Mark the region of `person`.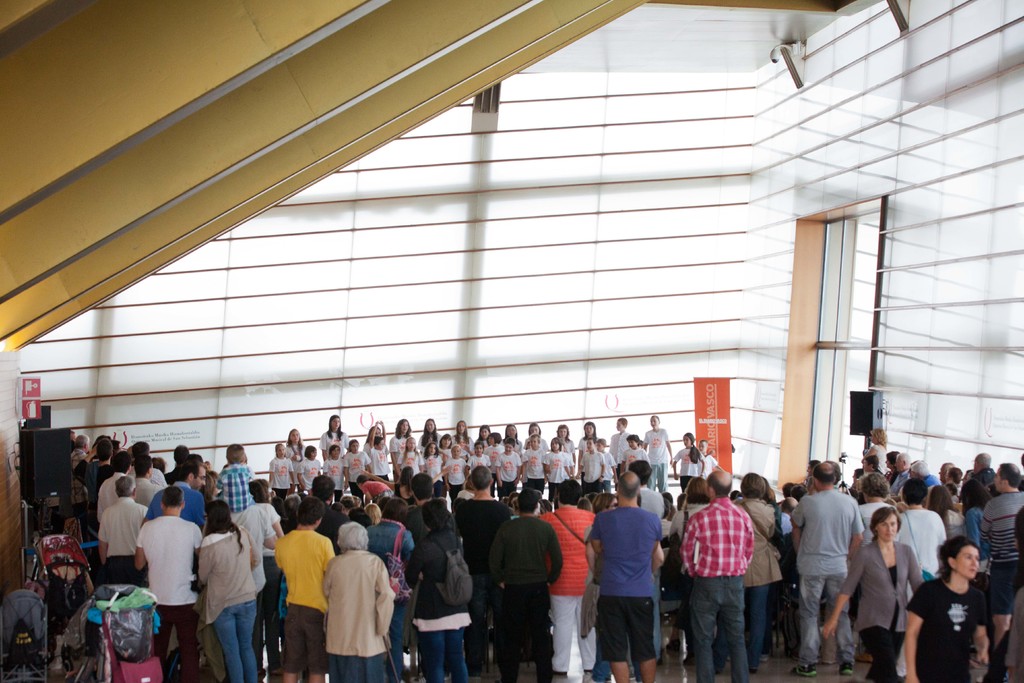
Region: 685, 484, 781, 658.
